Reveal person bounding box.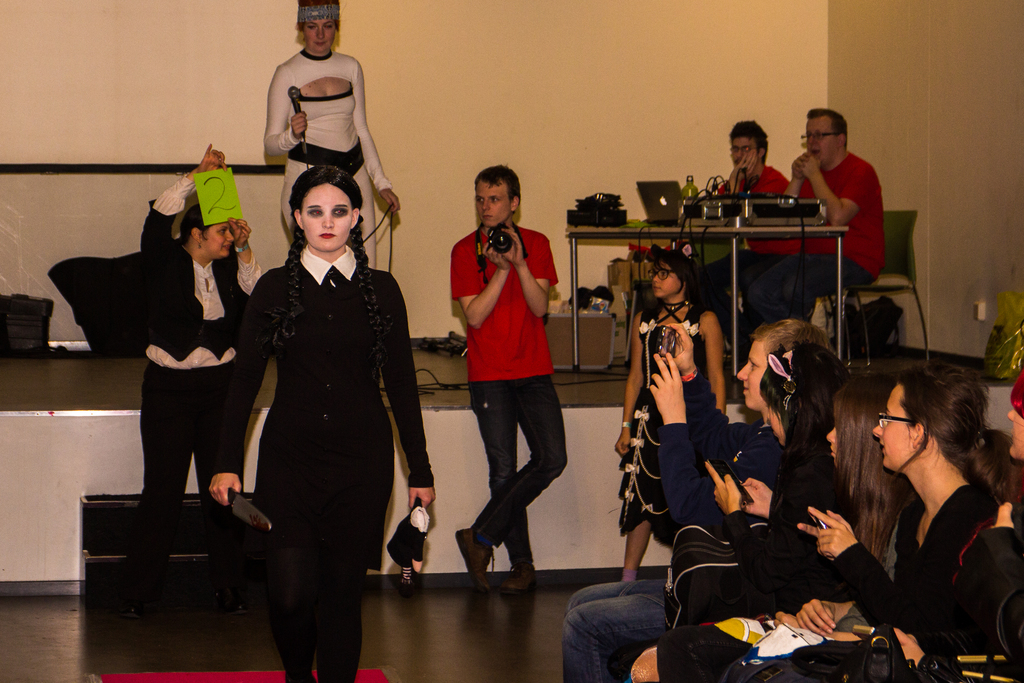
Revealed: left=692, top=119, right=811, bottom=366.
